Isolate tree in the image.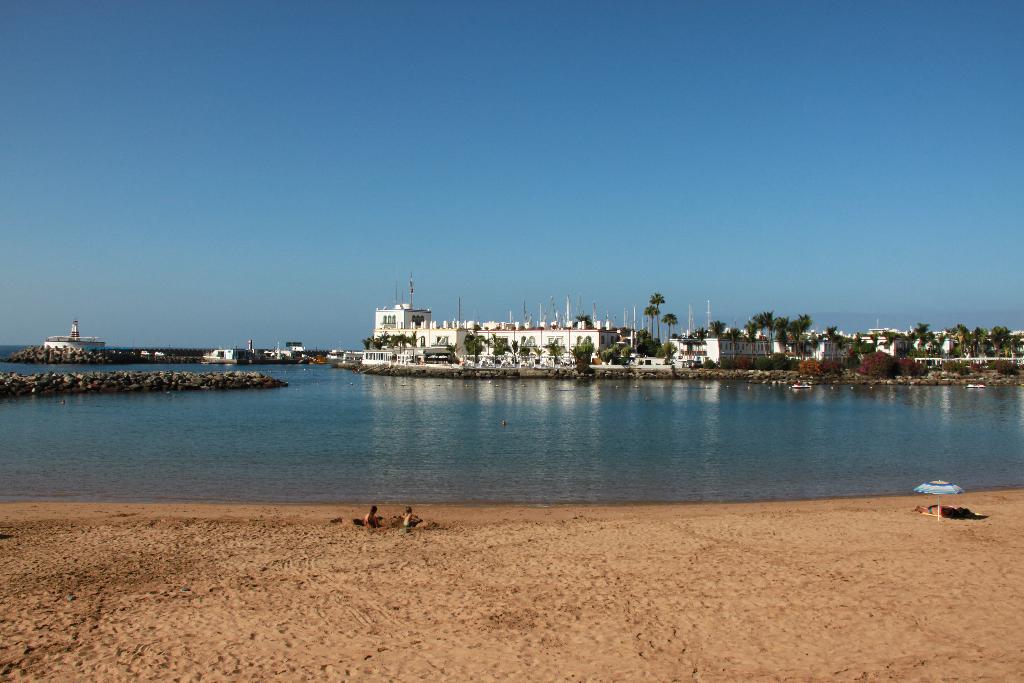
Isolated region: (652, 292, 665, 338).
